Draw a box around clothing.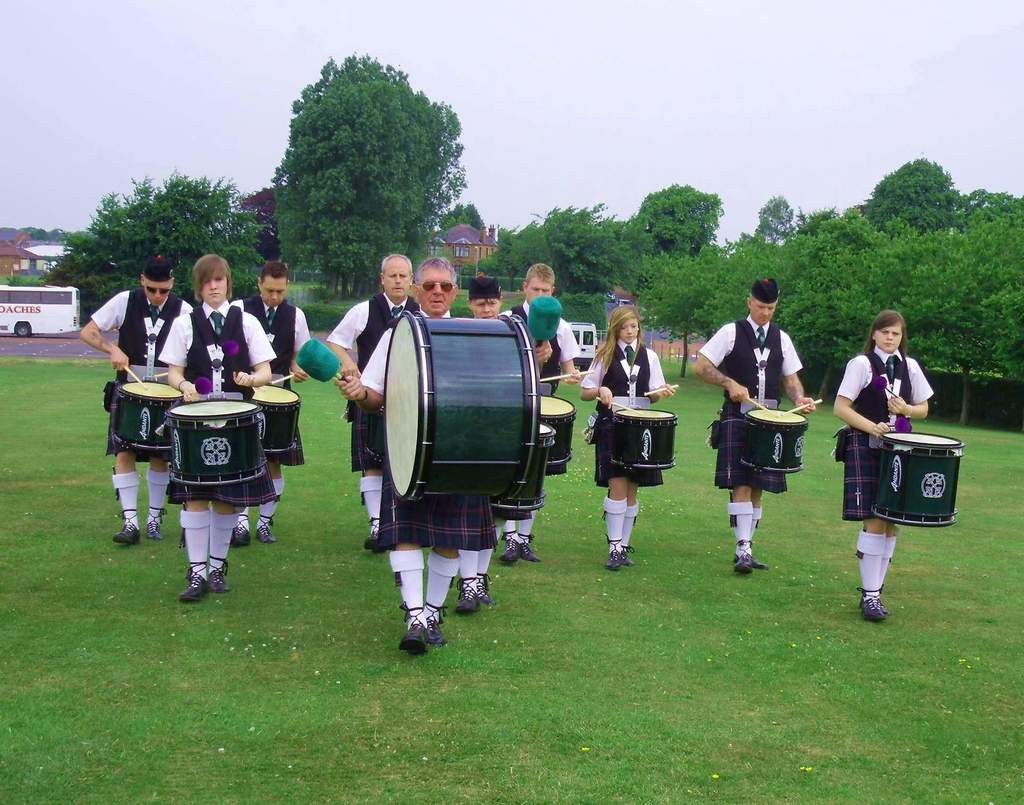
box(695, 317, 809, 497).
